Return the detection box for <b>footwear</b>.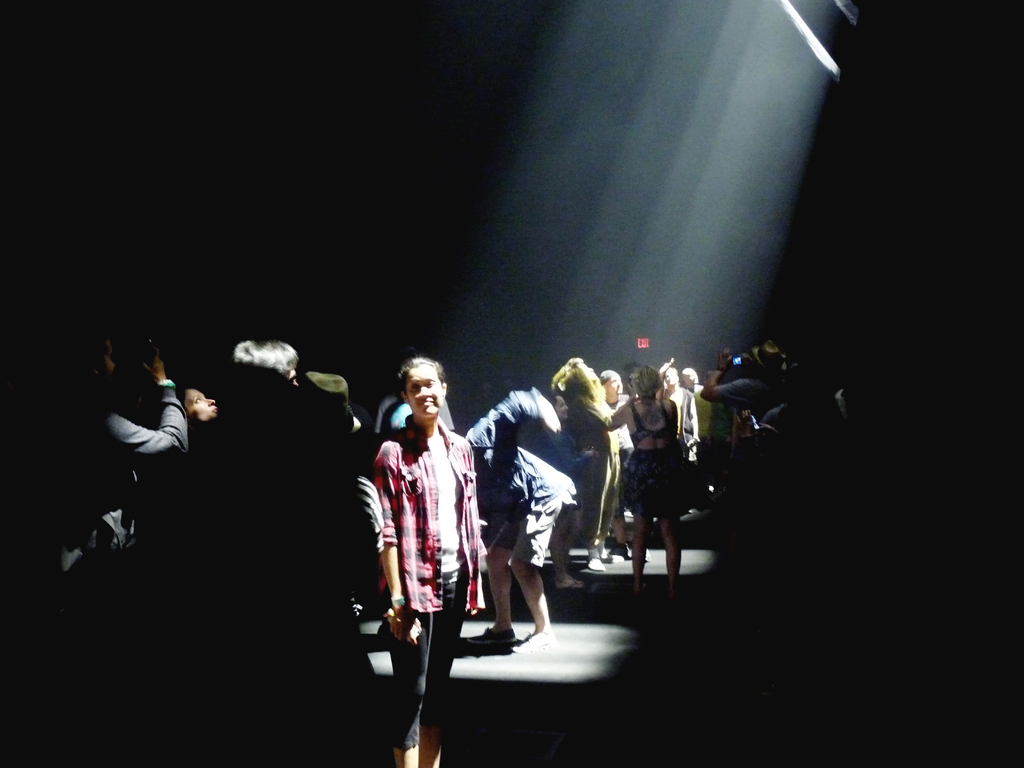
left=611, top=544, right=634, bottom=561.
